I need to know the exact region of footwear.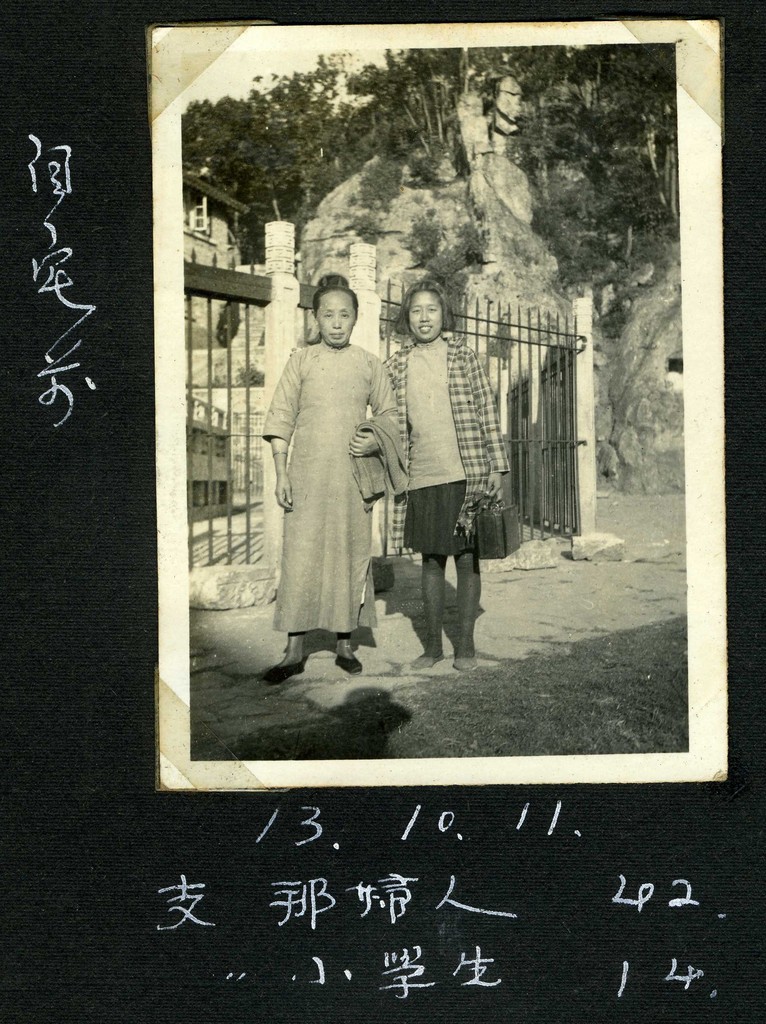
Region: box=[453, 653, 481, 678].
